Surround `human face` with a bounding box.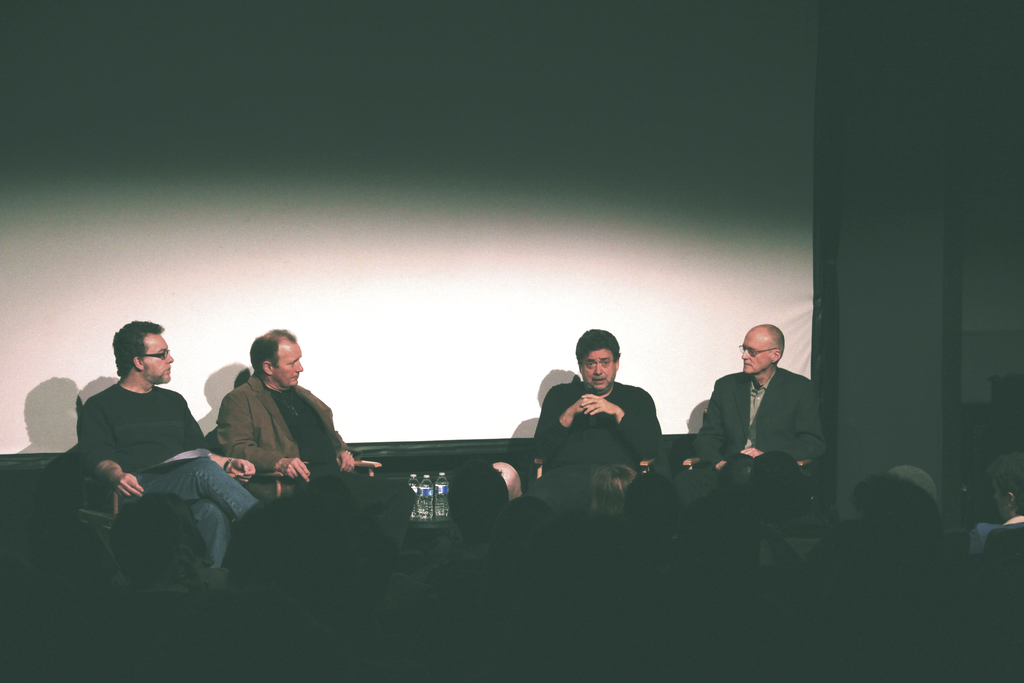
[left=744, top=329, right=772, bottom=374].
